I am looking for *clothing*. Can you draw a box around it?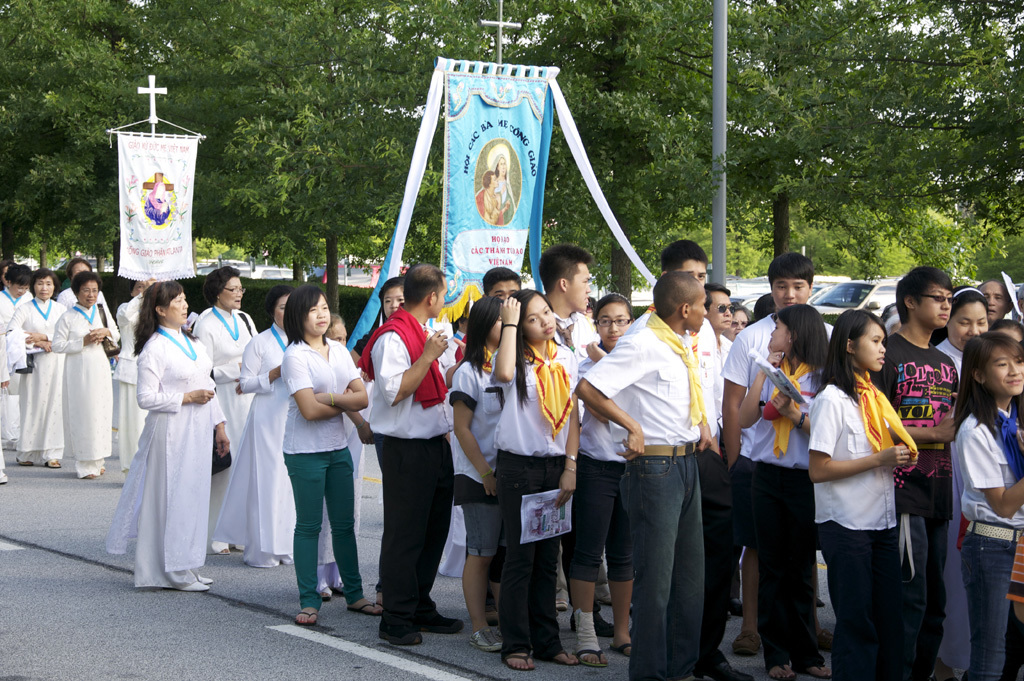
Sure, the bounding box is (860, 329, 961, 680).
